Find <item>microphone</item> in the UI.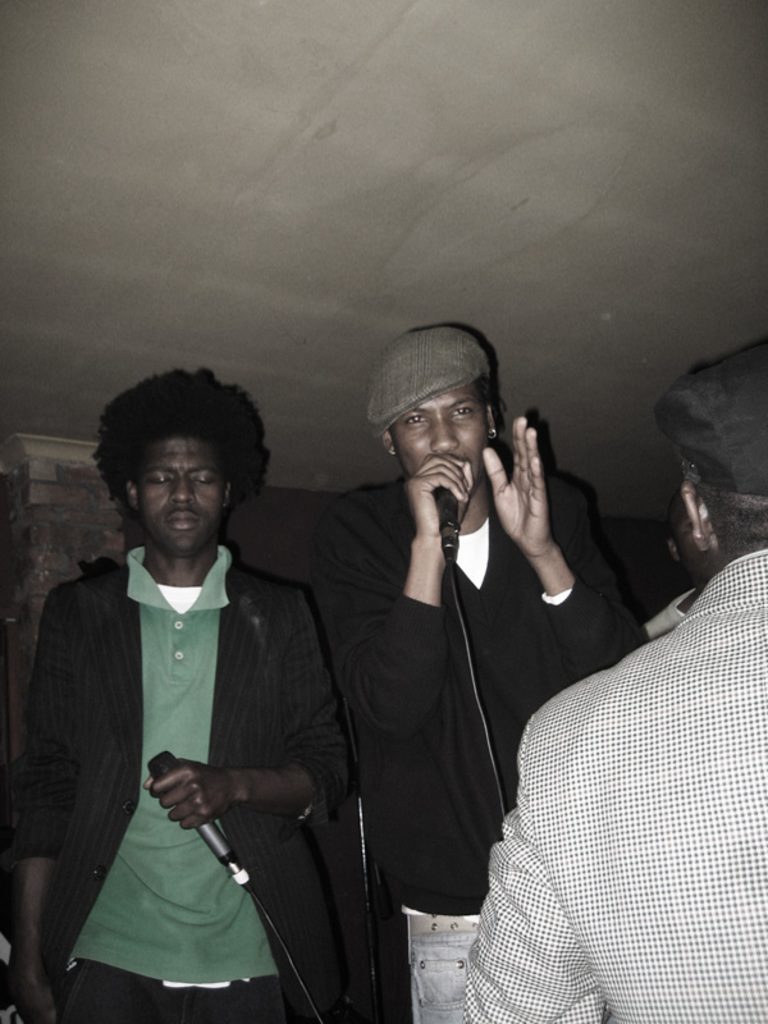
UI element at 146 750 253 892.
